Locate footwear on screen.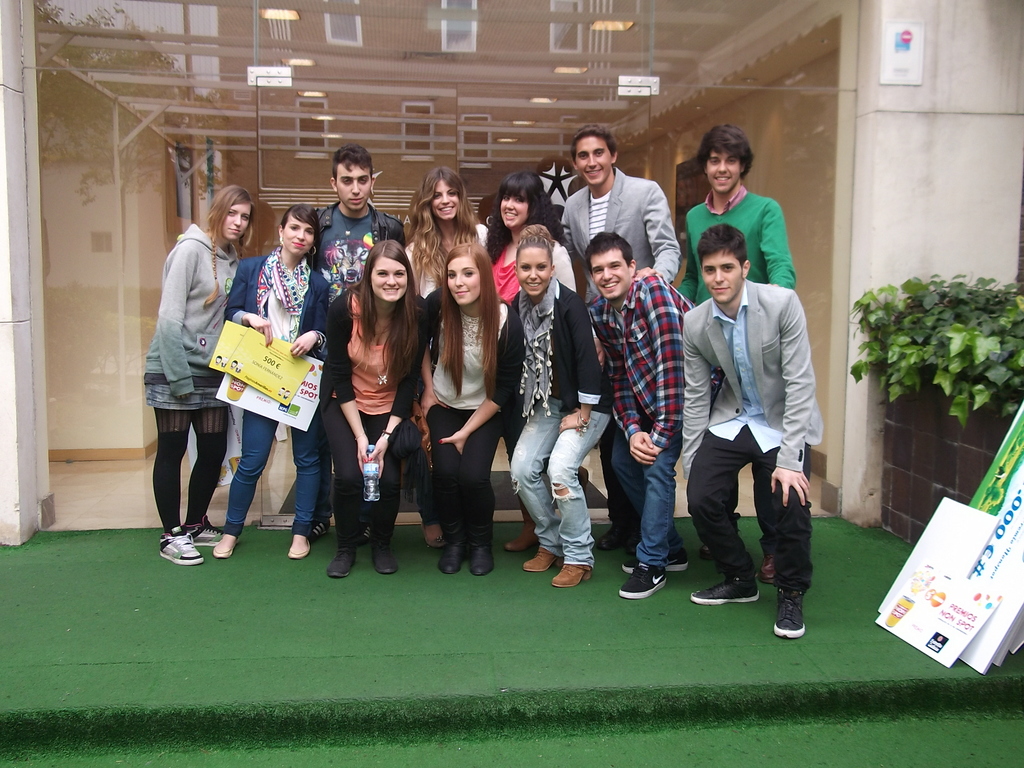
On screen at crop(292, 535, 323, 561).
